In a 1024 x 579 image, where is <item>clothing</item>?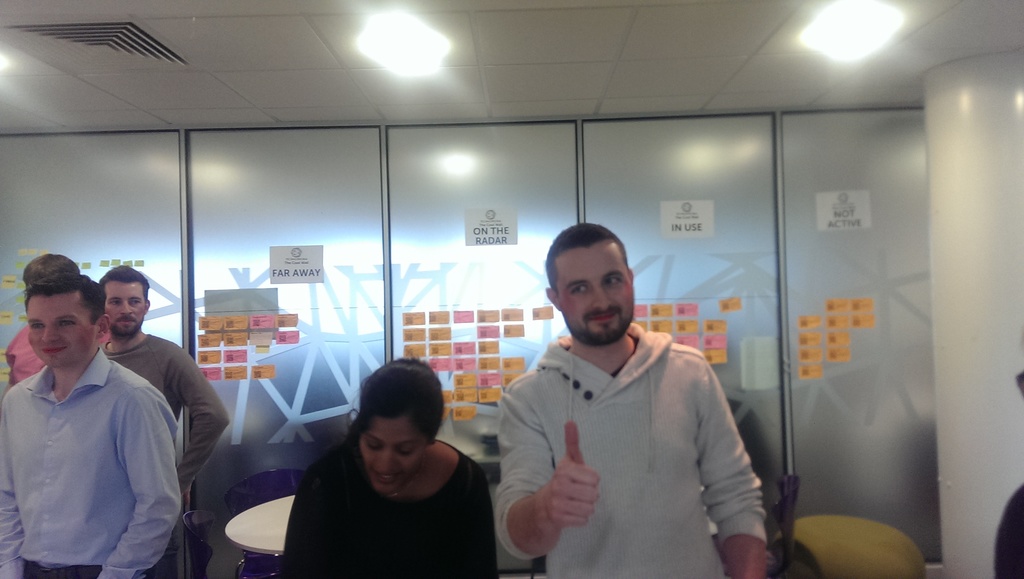
99/326/232/578.
